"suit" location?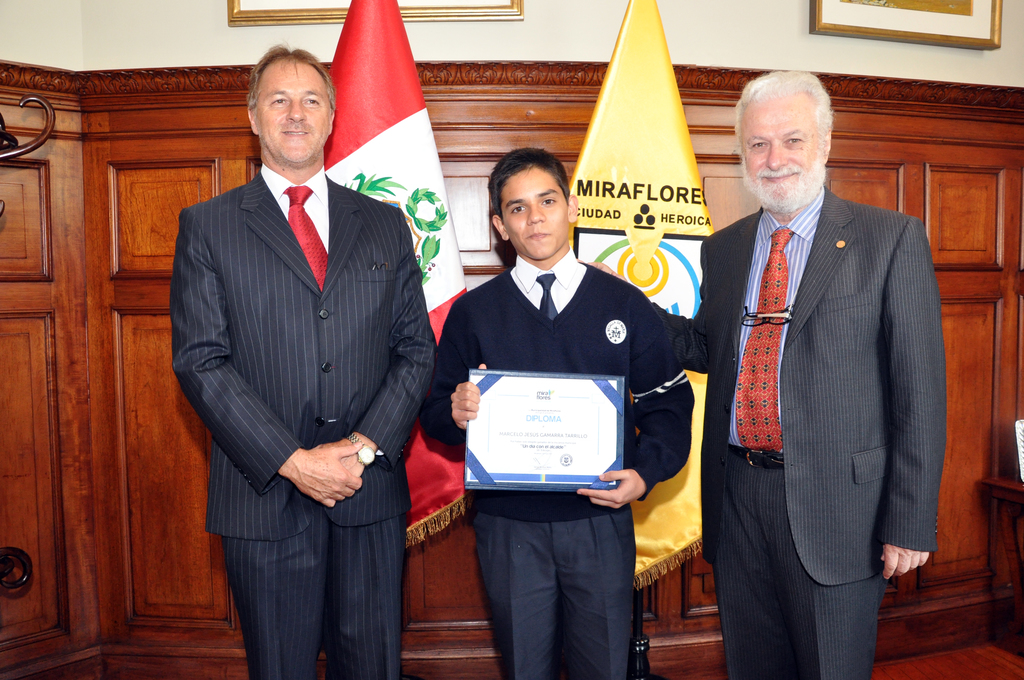
183:45:428:679
